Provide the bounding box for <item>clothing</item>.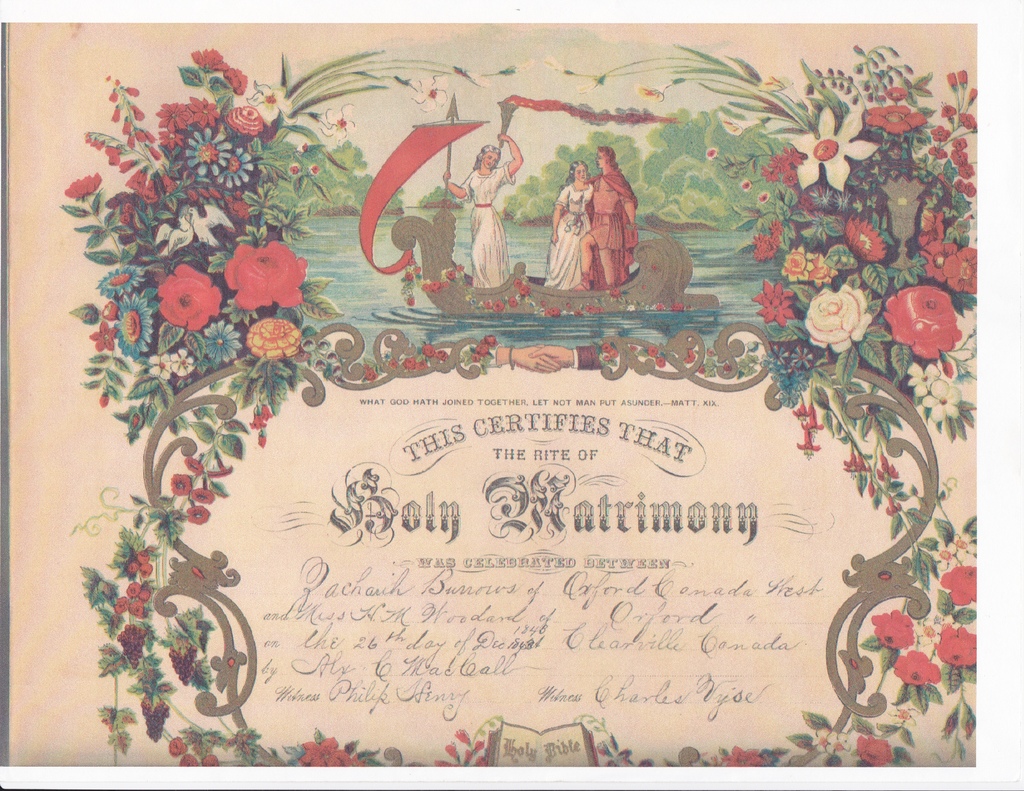
(459,165,518,289).
